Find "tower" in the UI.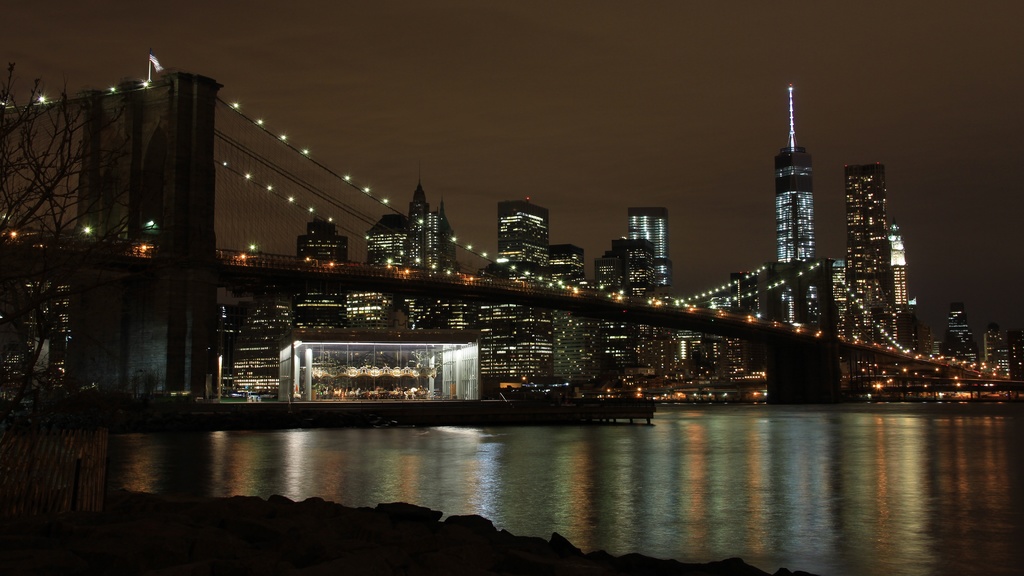
UI element at (left=936, top=297, right=975, bottom=363).
